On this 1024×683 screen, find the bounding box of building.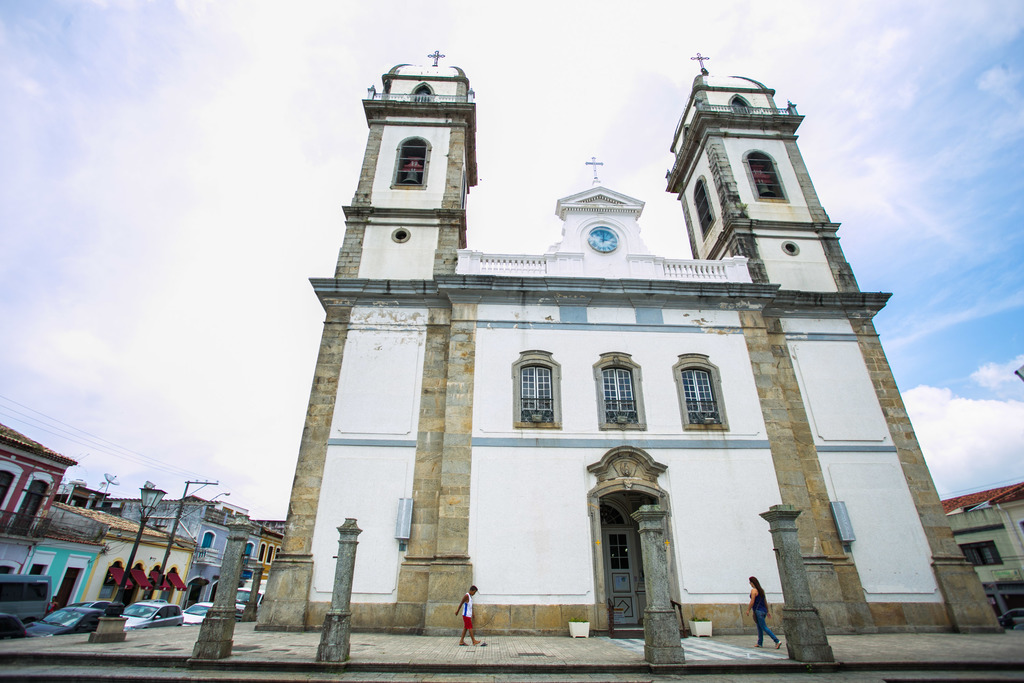
Bounding box: {"left": 106, "top": 494, "right": 261, "bottom": 612}.
